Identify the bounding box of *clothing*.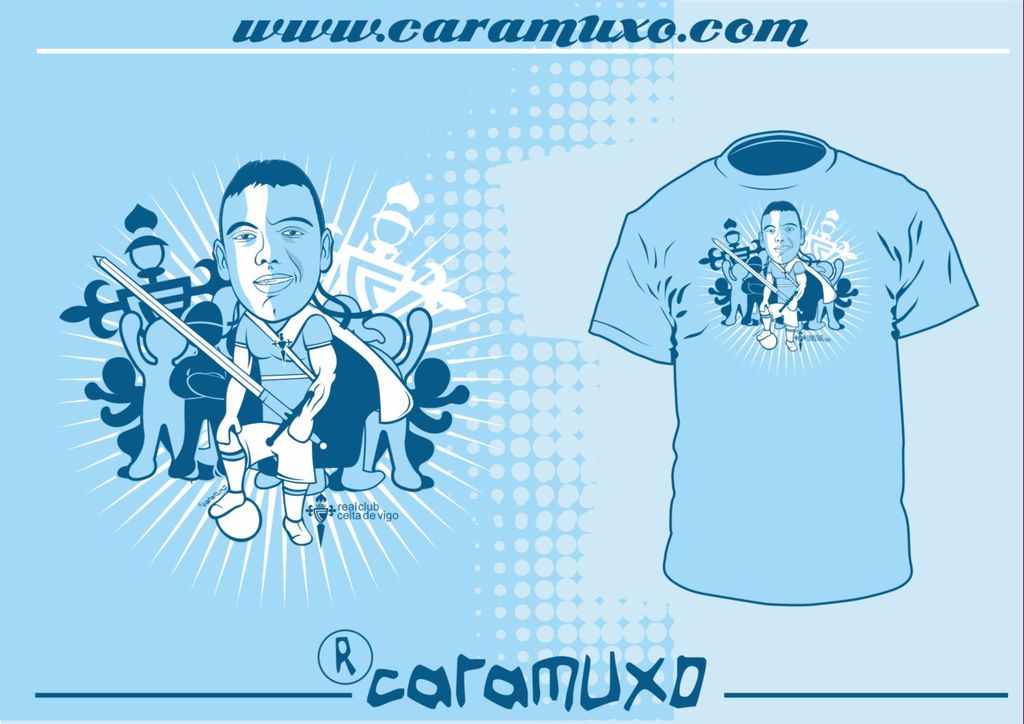
(229,298,415,484).
